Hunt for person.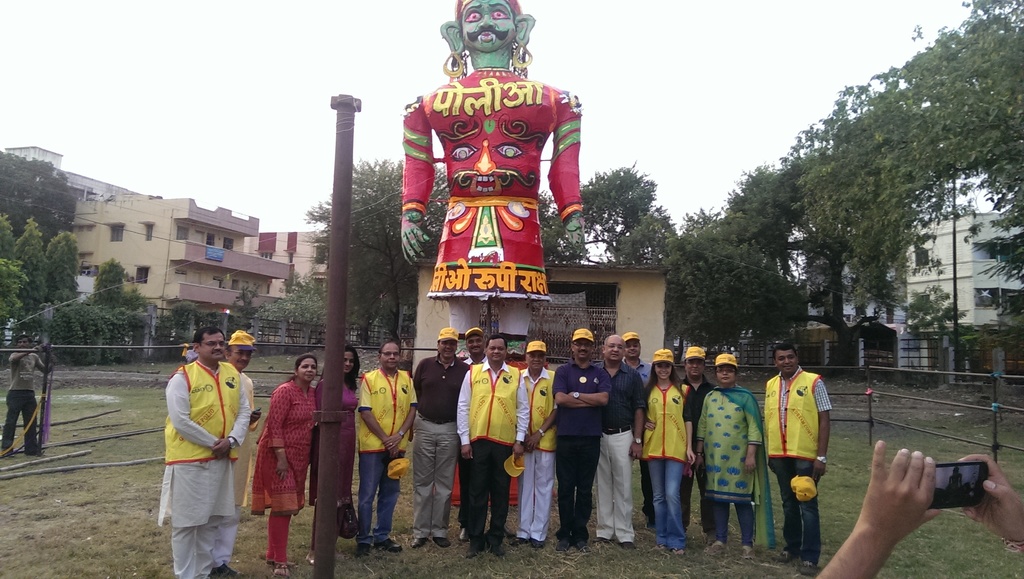
Hunted down at select_region(451, 332, 528, 555).
